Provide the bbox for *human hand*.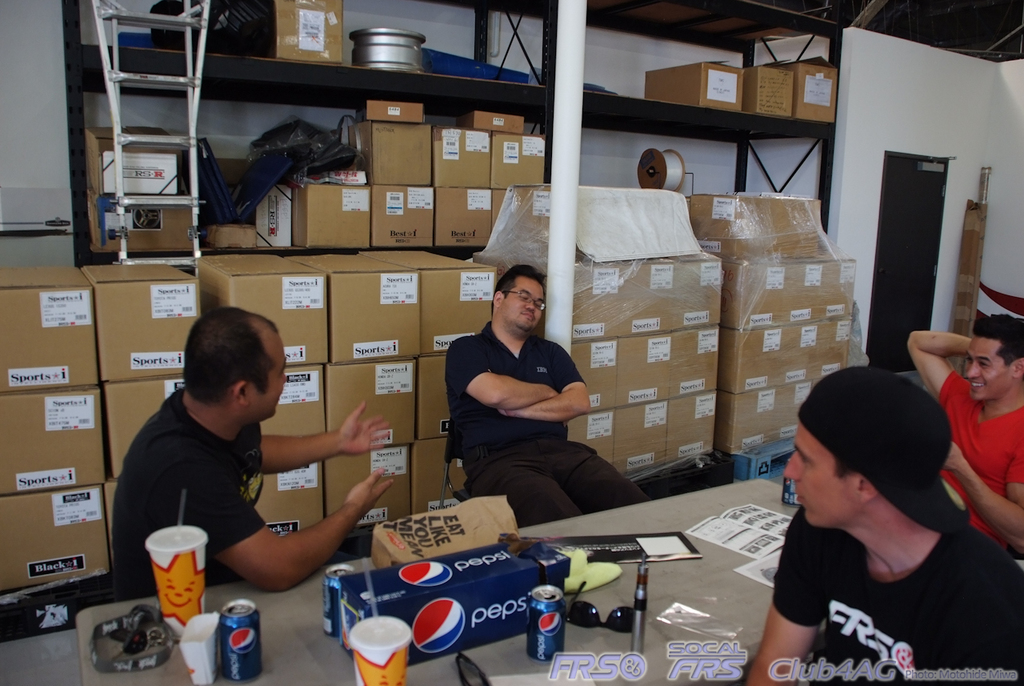
{"left": 332, "top": 404, "right": 389, "bottom": 455}.
